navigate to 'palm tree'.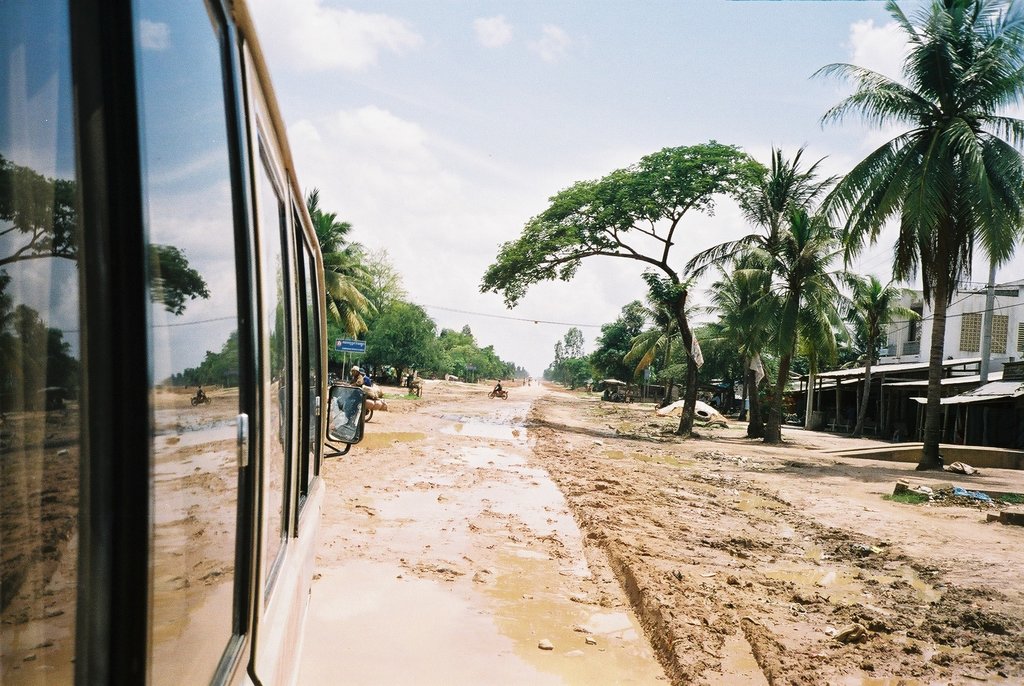
Navigation target: x1=834 y1=264 x2=918 y2=437.
